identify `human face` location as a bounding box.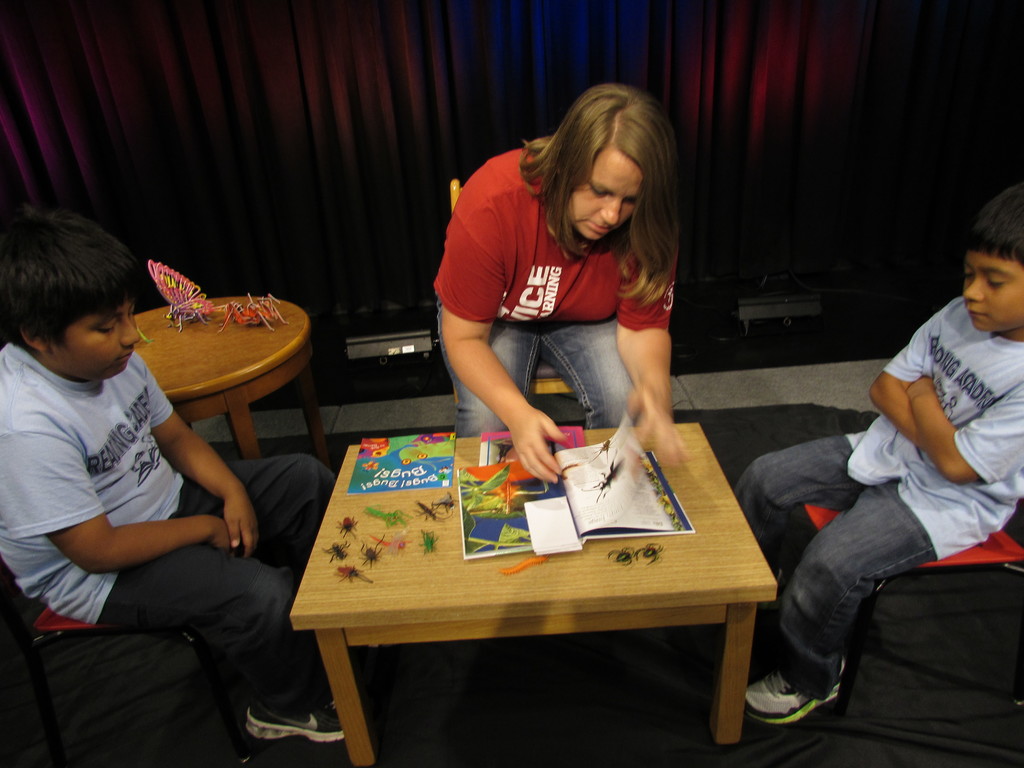
<region>45, 295, 144, 381</region>.
